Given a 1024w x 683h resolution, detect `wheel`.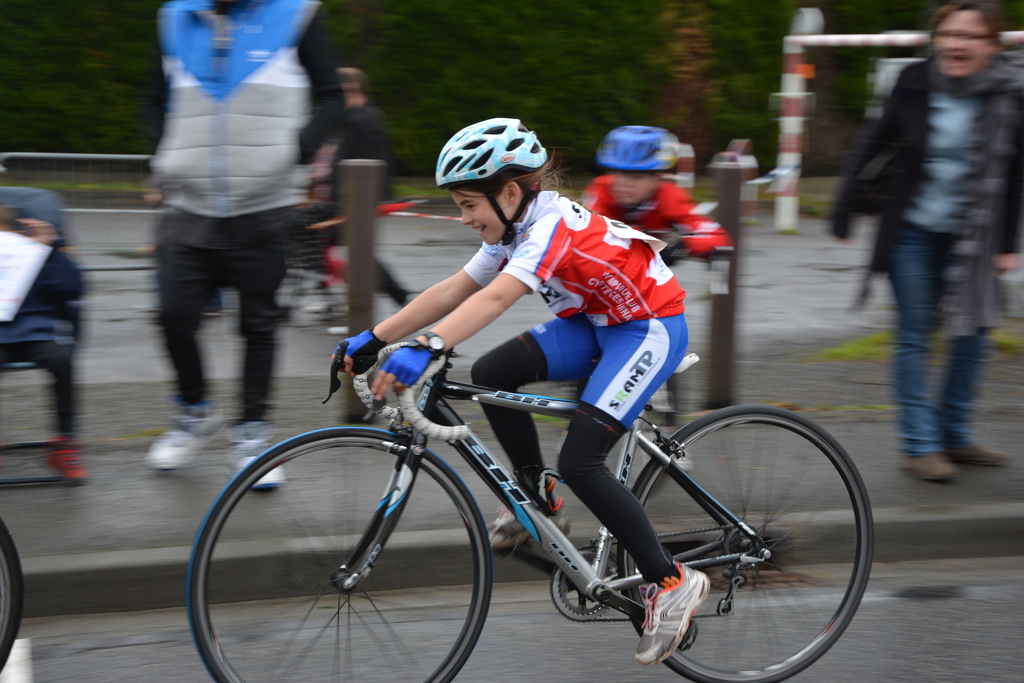
<bbox>620, 404, 876, 682</bbox>.
